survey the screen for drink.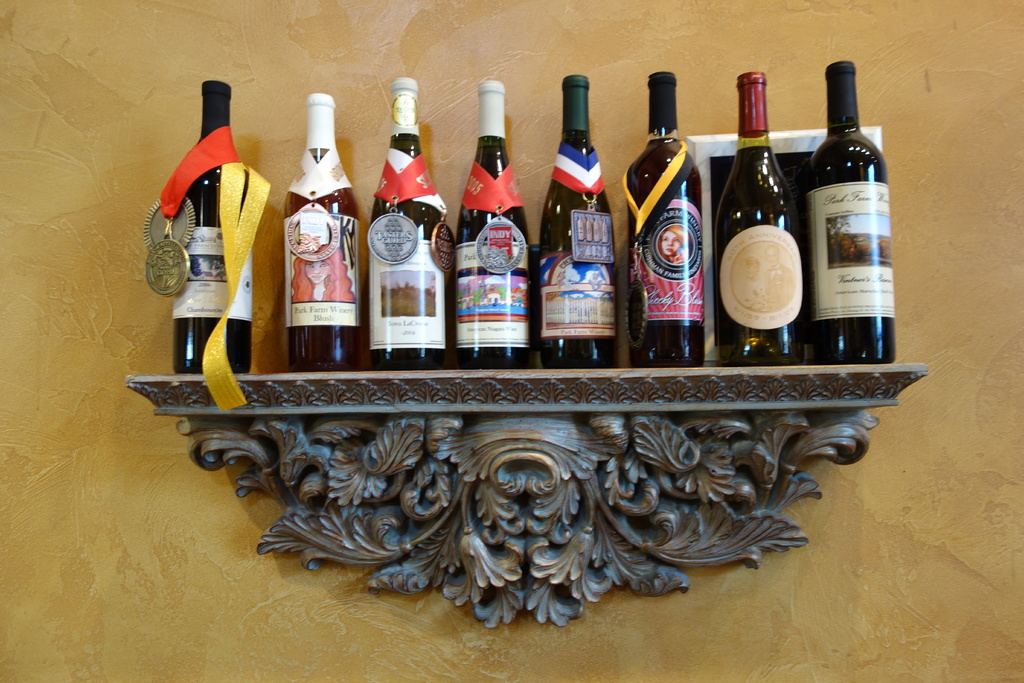
Survey found: <bbox>627, 74, 706, 366</bbox>.
